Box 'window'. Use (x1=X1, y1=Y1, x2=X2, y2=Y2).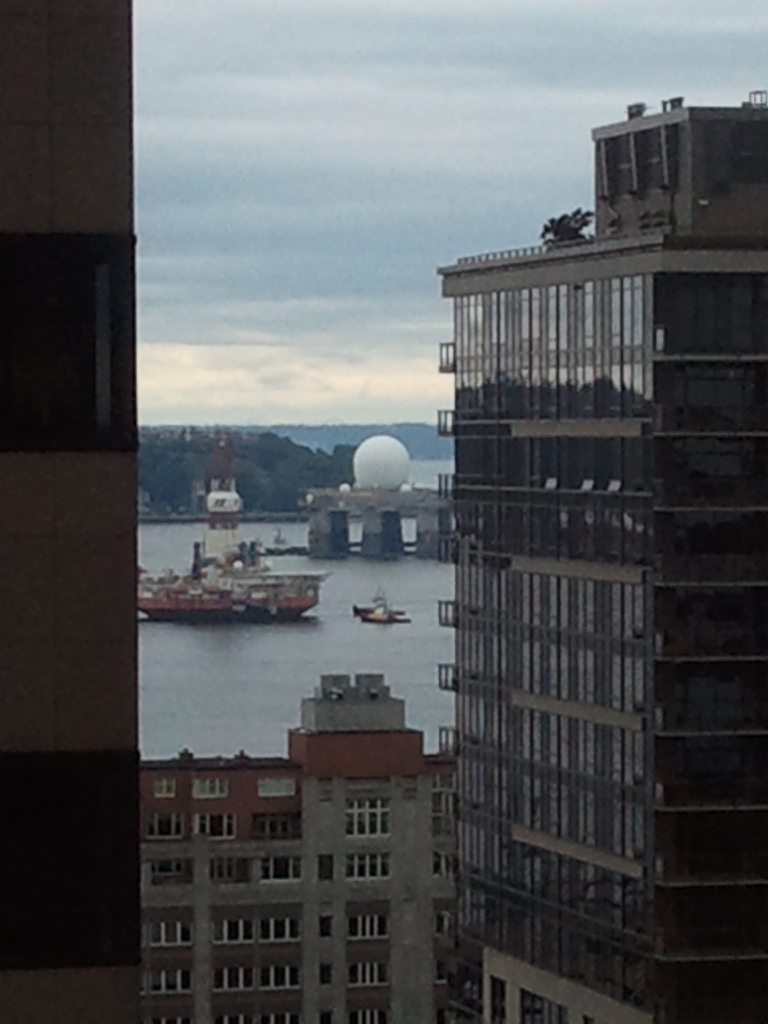
(x1=255, y1=811, x2=310, y2=851).
